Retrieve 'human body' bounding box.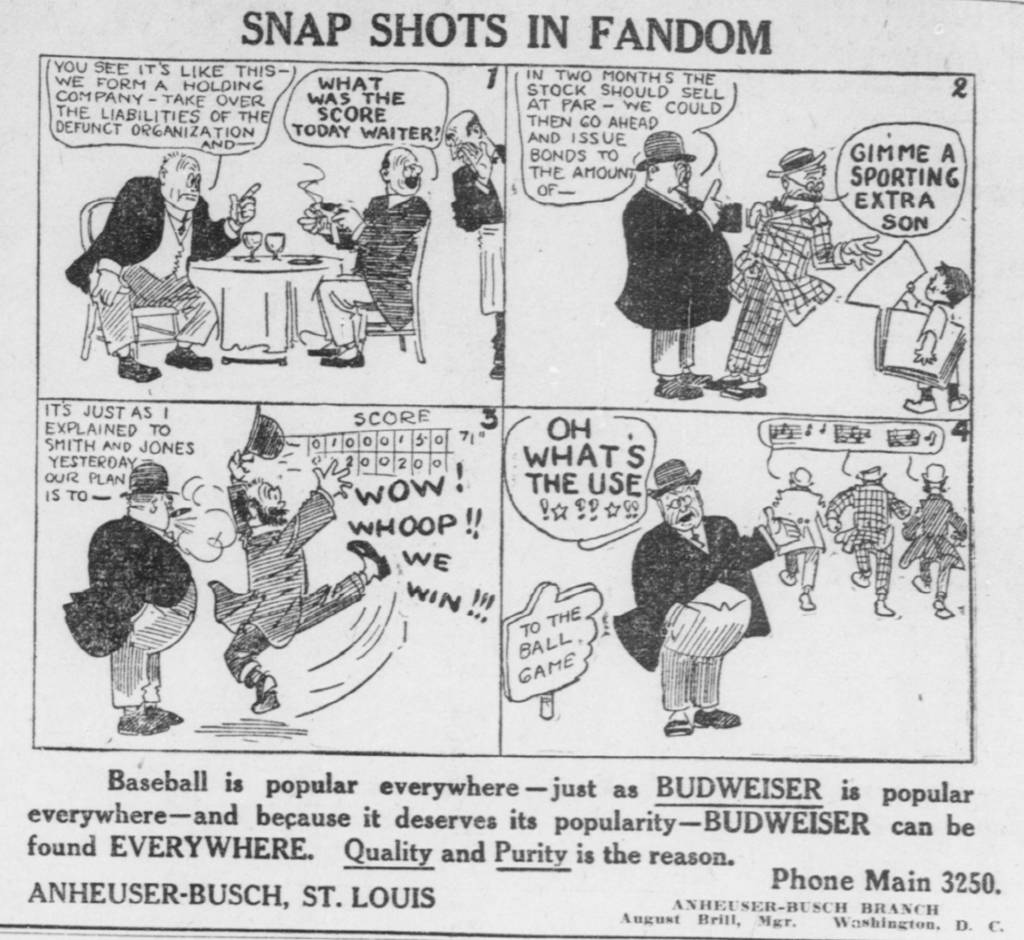
Bounding box: bbox=(616, 131, 769, 397).
